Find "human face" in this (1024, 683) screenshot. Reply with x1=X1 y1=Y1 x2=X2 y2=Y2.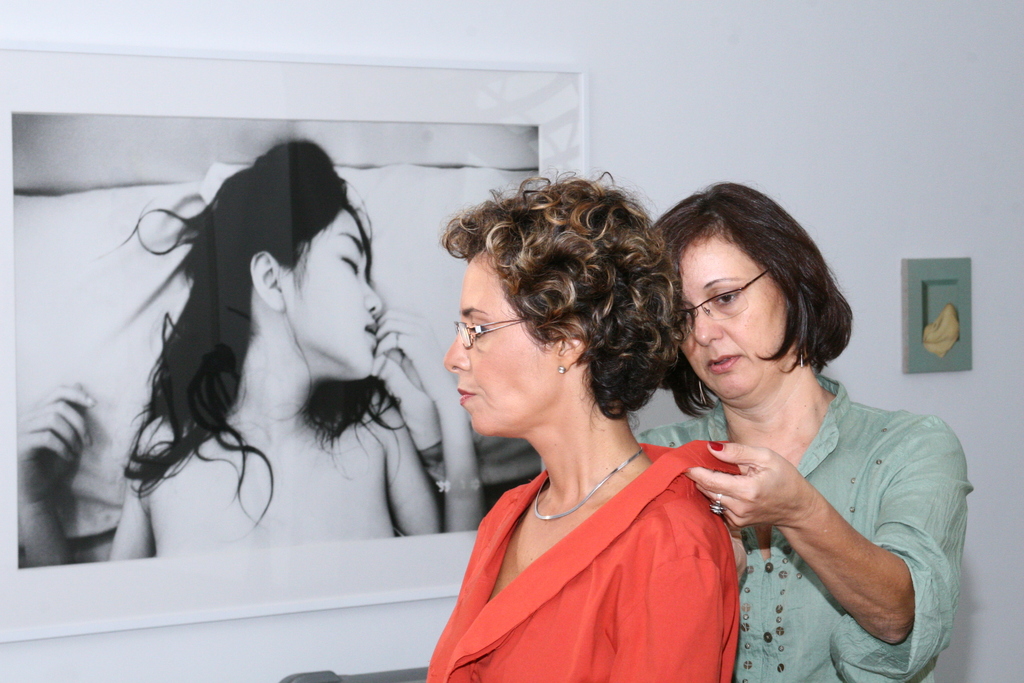
x1=671 y1=238 x2=788 y2=403.
